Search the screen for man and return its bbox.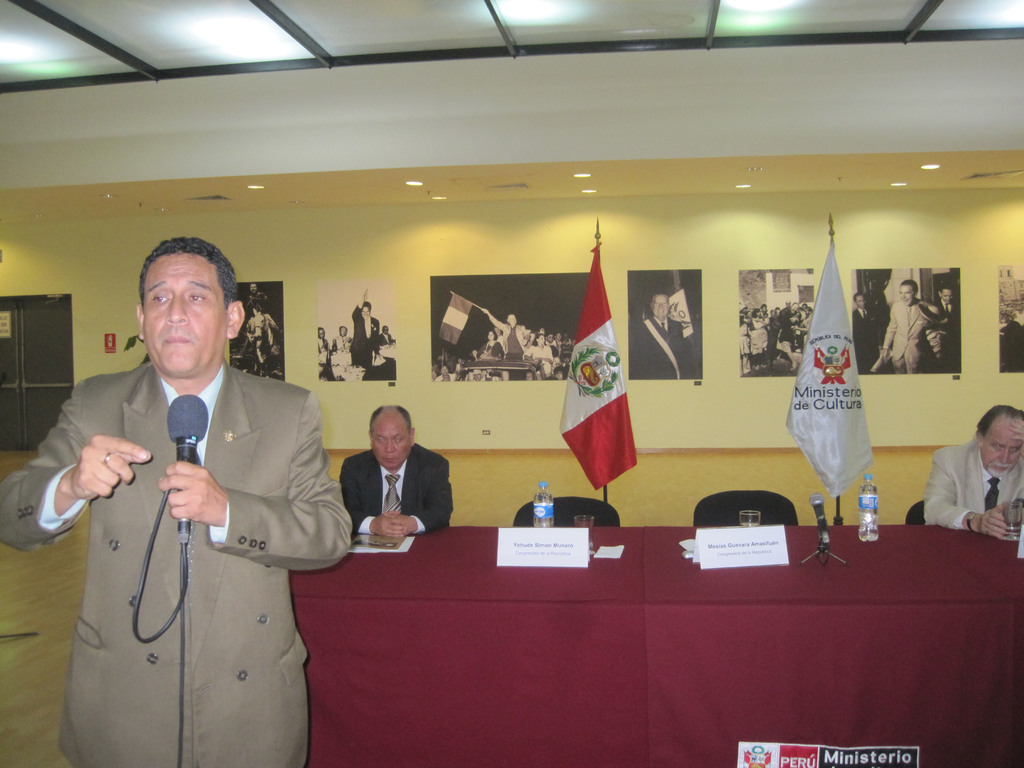
Found: (632, 292, 682, 381).
